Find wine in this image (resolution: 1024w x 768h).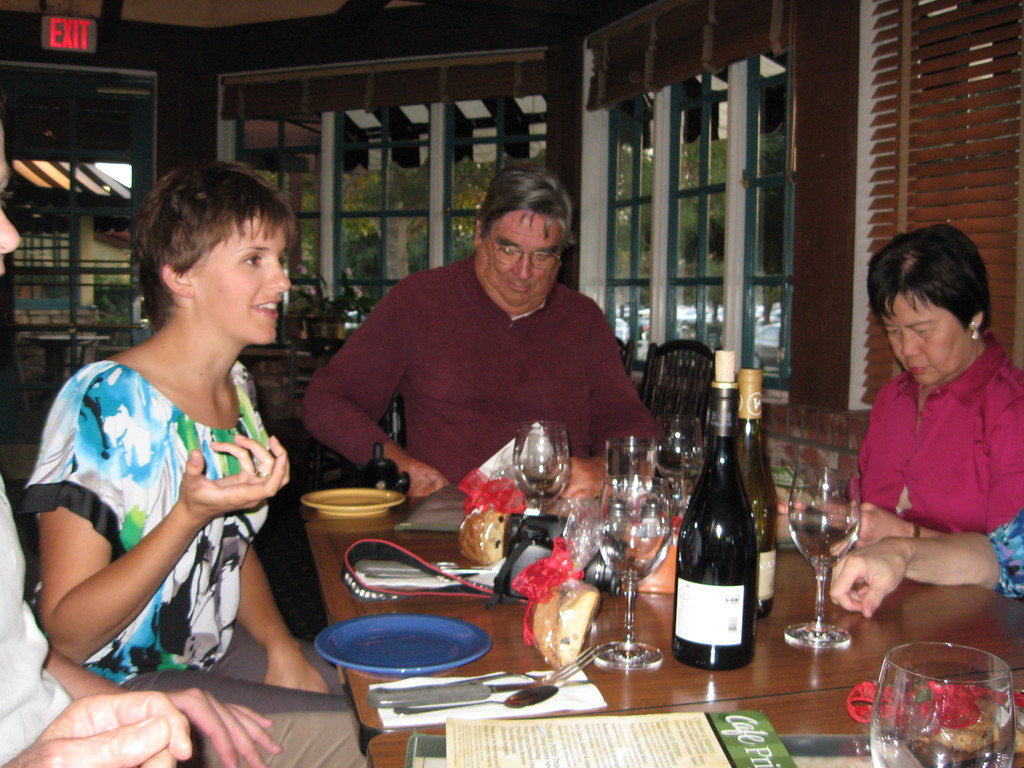
bbox=[735, 371, 779, 617].
